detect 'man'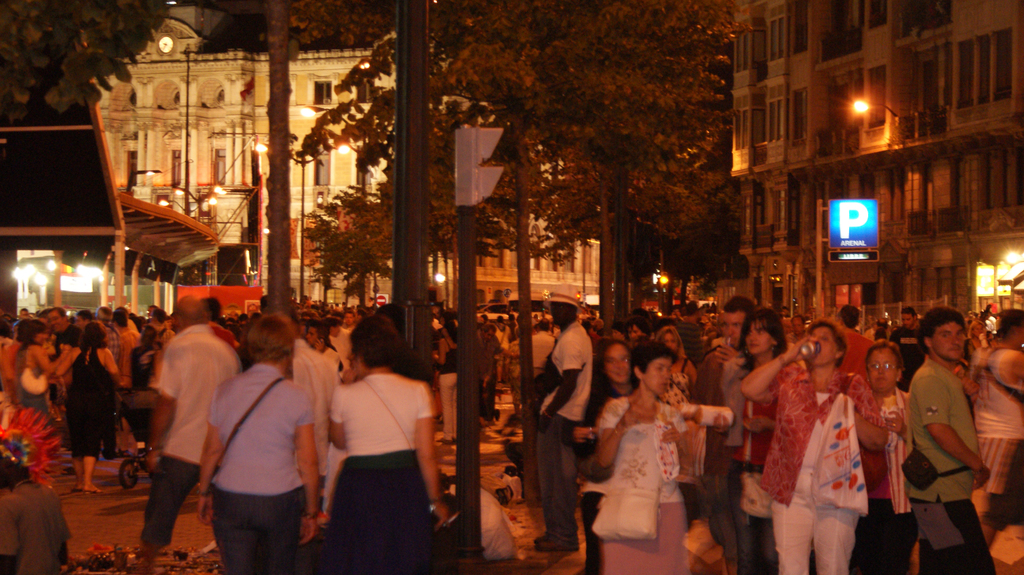
box=[474, 326, 499, 424]
